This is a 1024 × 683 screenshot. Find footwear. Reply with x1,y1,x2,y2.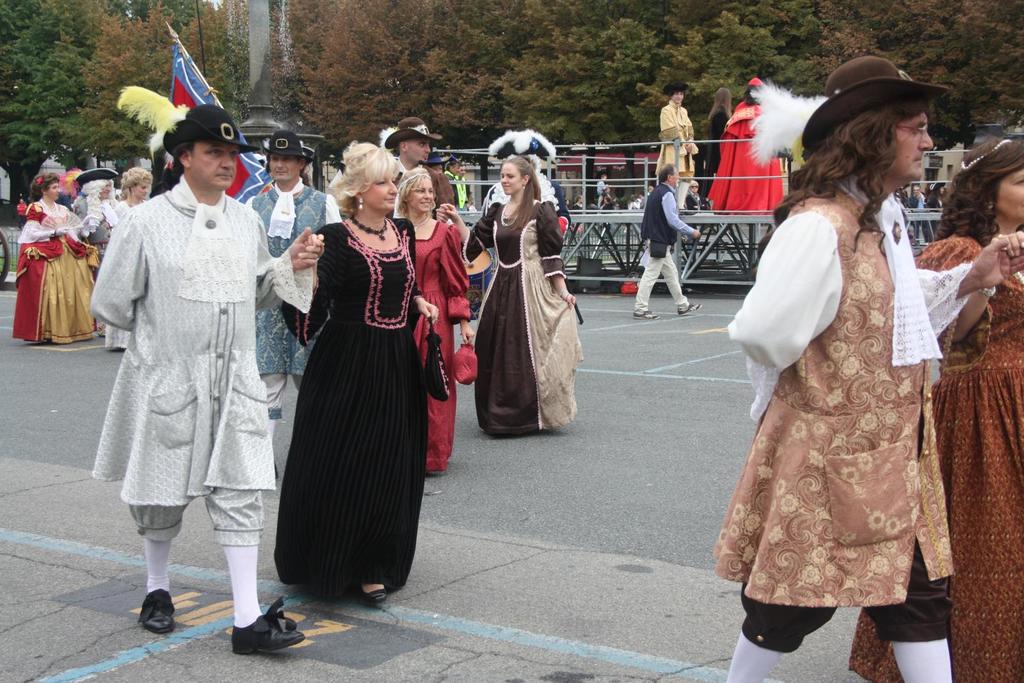
675,300,706,319.
